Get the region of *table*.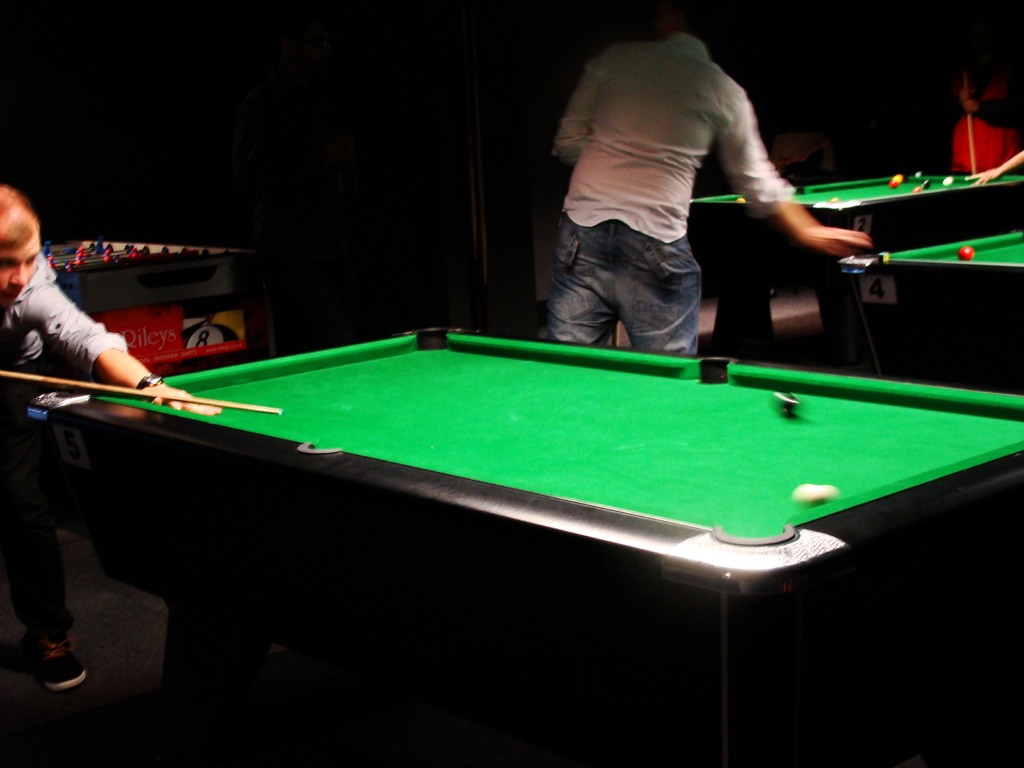
(left=13, top=284, right=1023, bottom=767).
